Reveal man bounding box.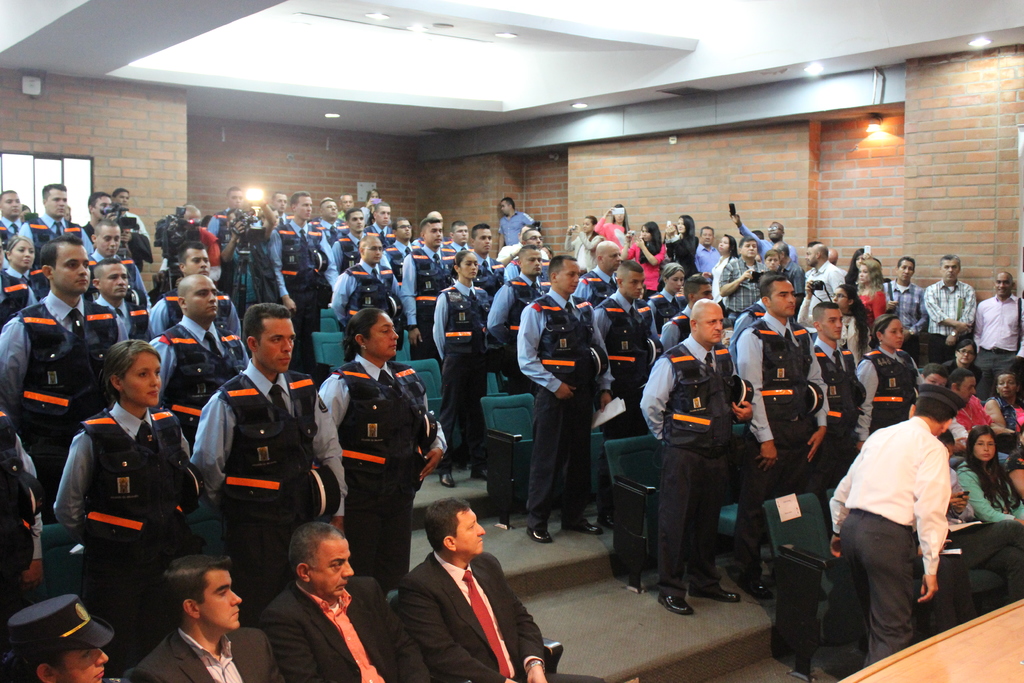
Revealed: <bbox>658, 273, 714, 352</bbox>.
